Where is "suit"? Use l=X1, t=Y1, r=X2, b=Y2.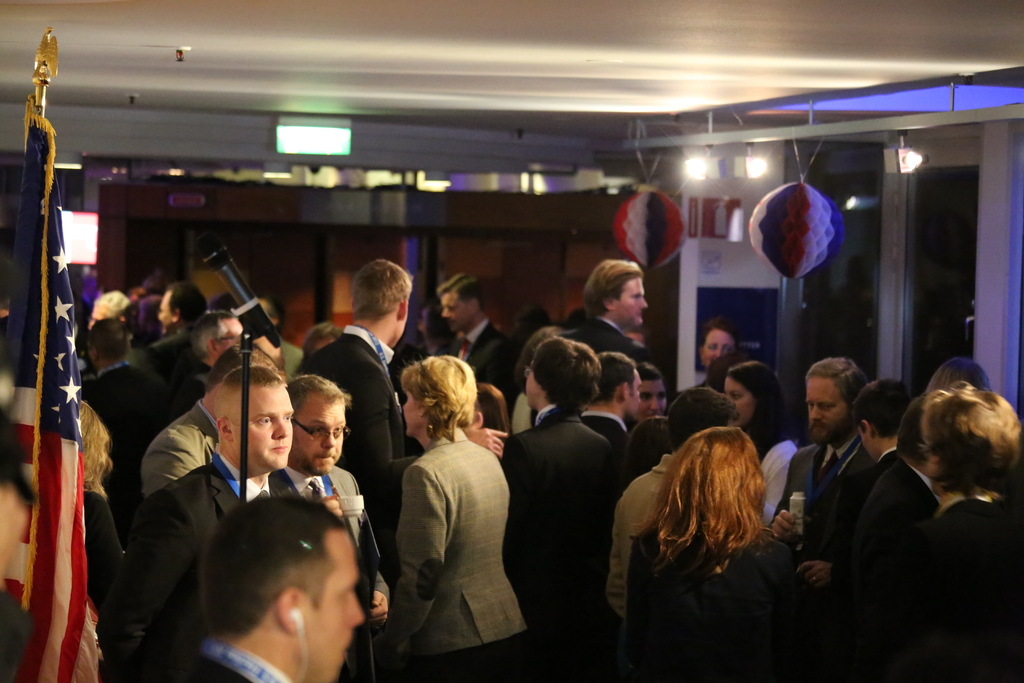
l=384, t=431, r=529, b=681.
